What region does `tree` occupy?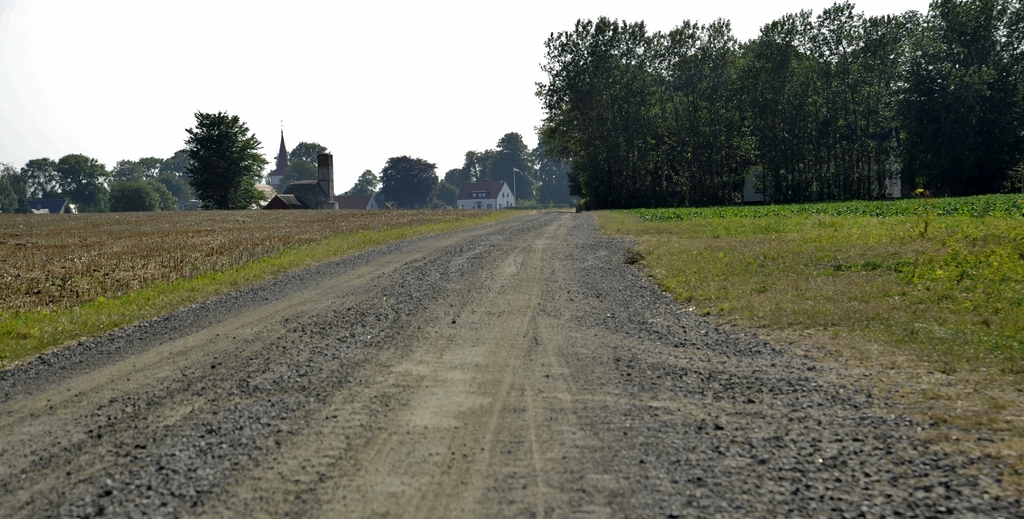
region(378, 154, 444, 208).
